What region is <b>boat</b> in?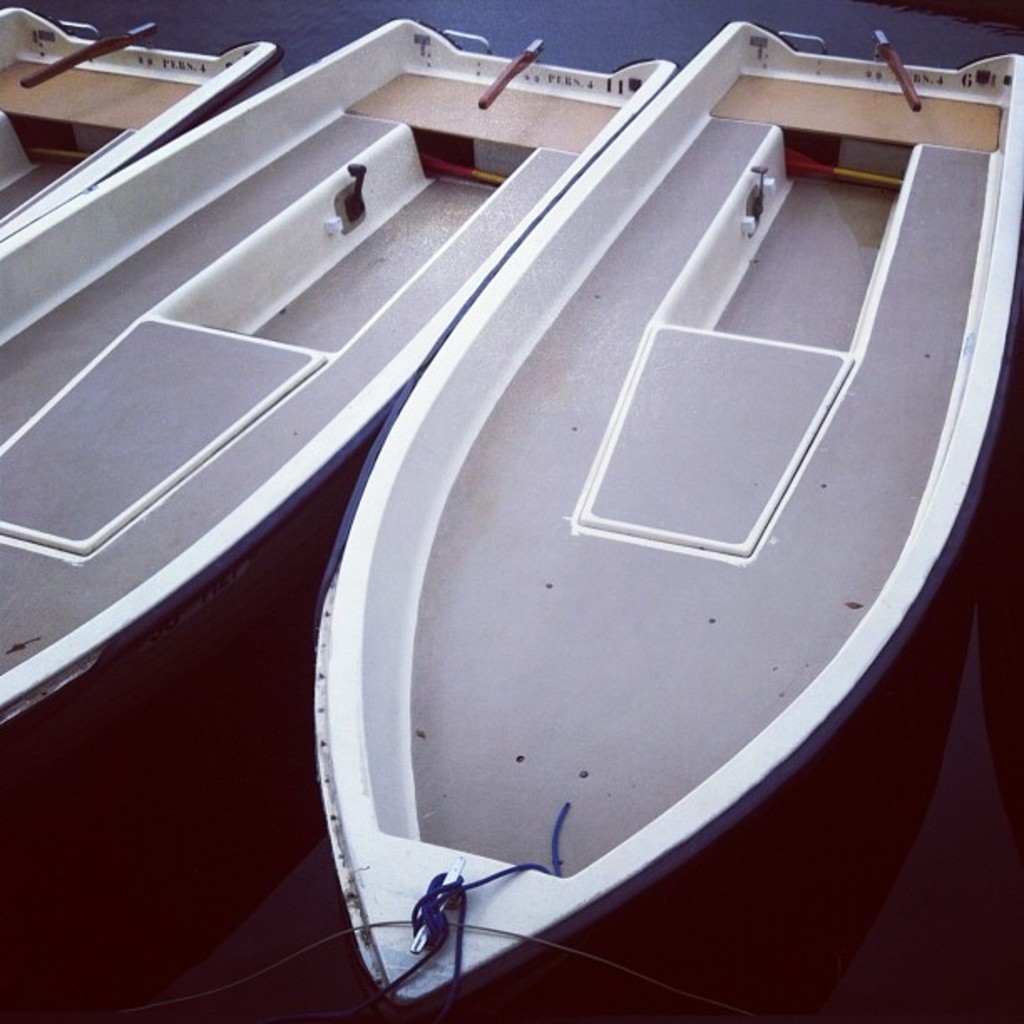
l=301, t=17, r=1022, b=1016.
